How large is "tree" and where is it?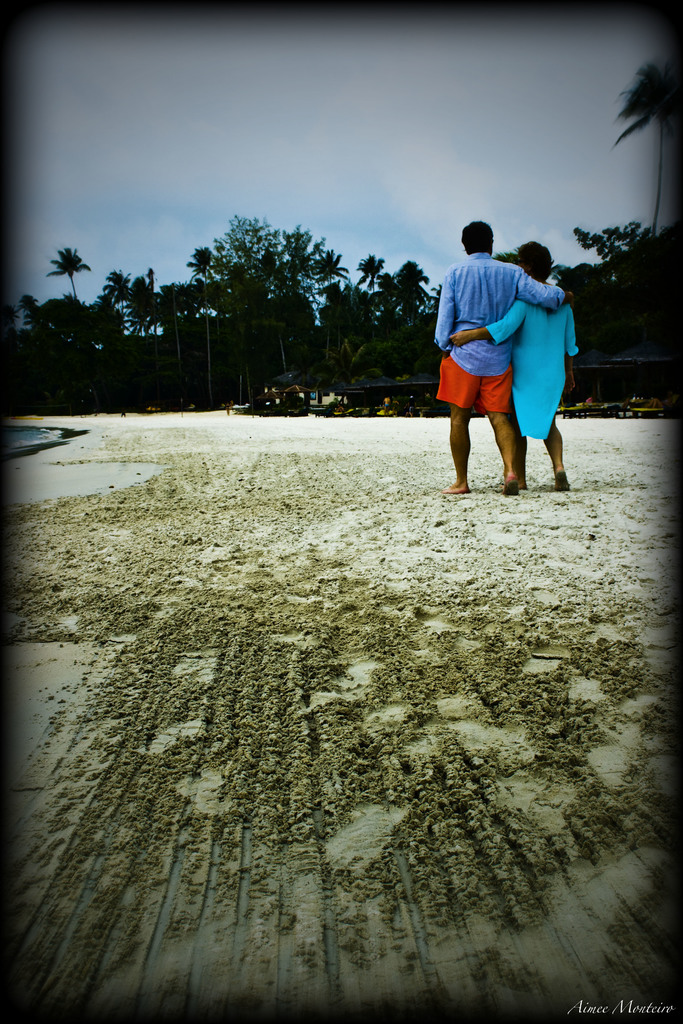
Bounding box: pyautogui.locateOnScreen(303, 250, 438, 364).
